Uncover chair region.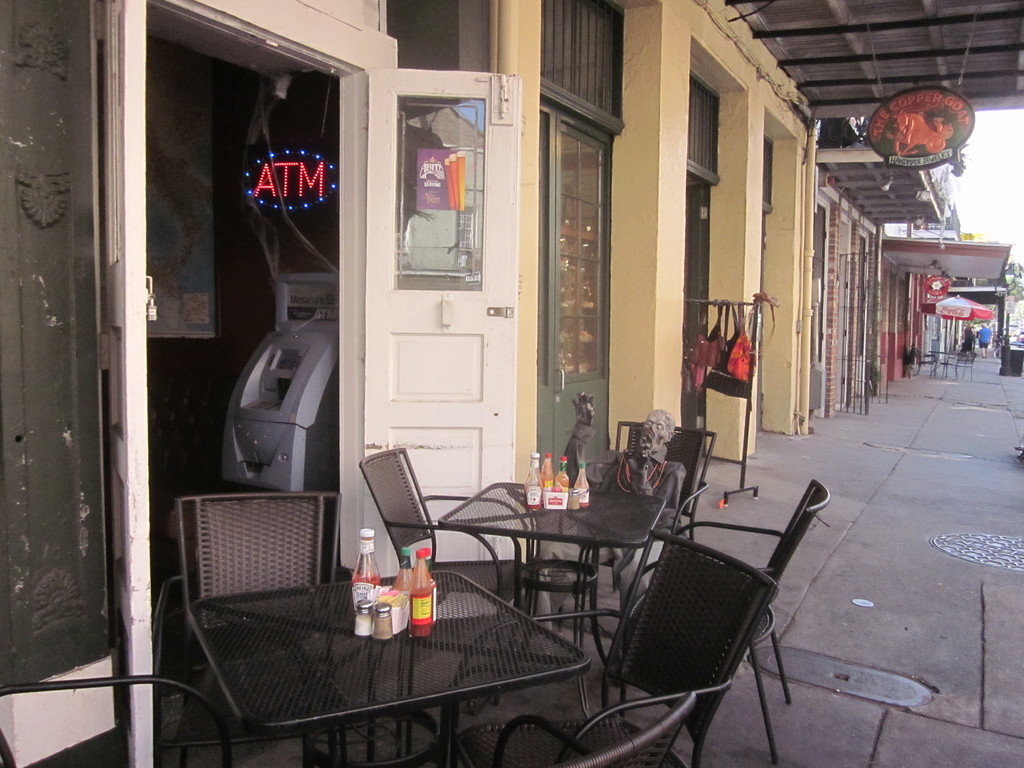
Uncovered: x1=941, y1=349, x2=963, y2=377.
